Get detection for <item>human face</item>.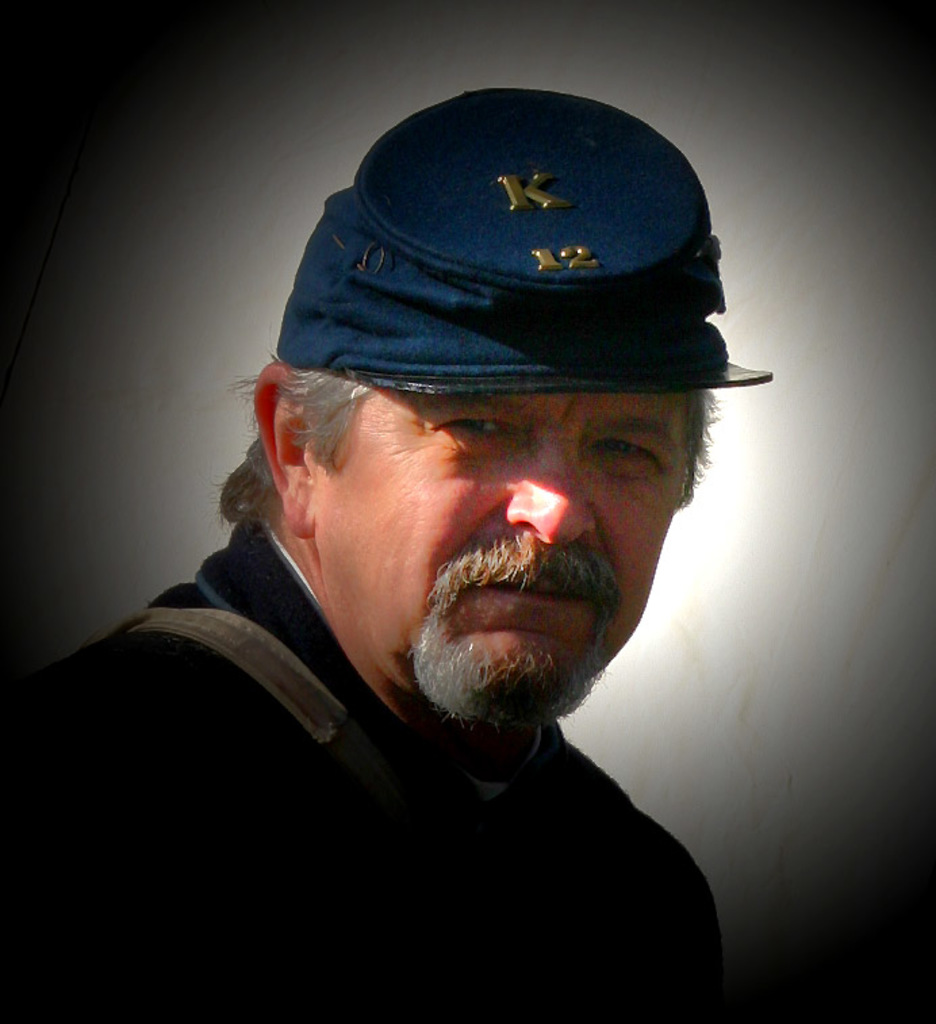
Detection: bbox=(314, 383, 691, 726).
